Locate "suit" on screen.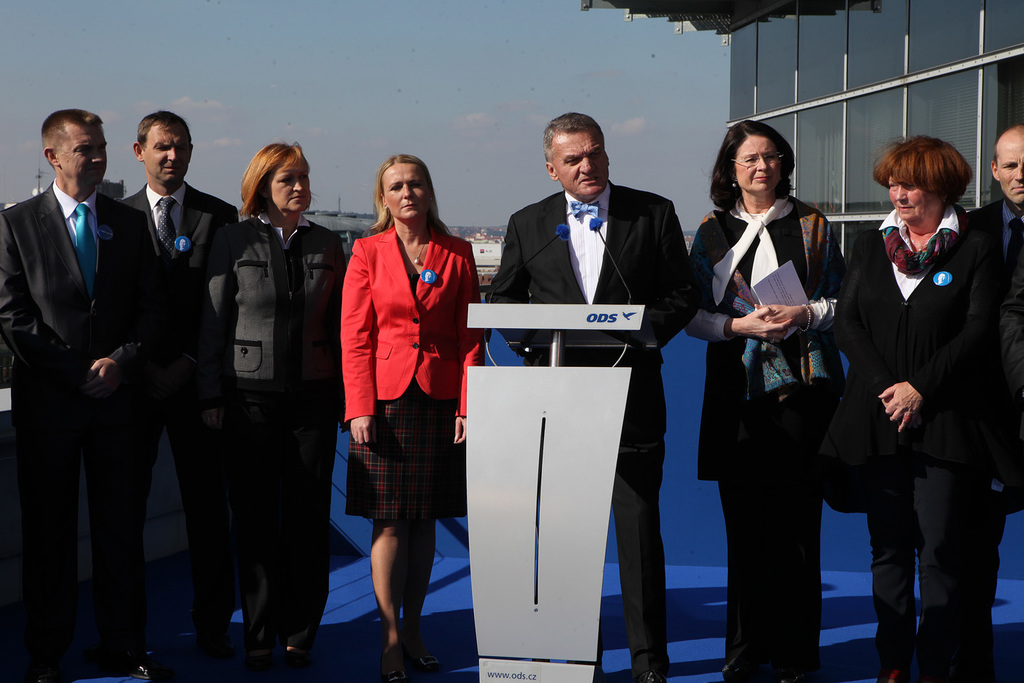
On screen at rect(968, 199, 1023, 305).
